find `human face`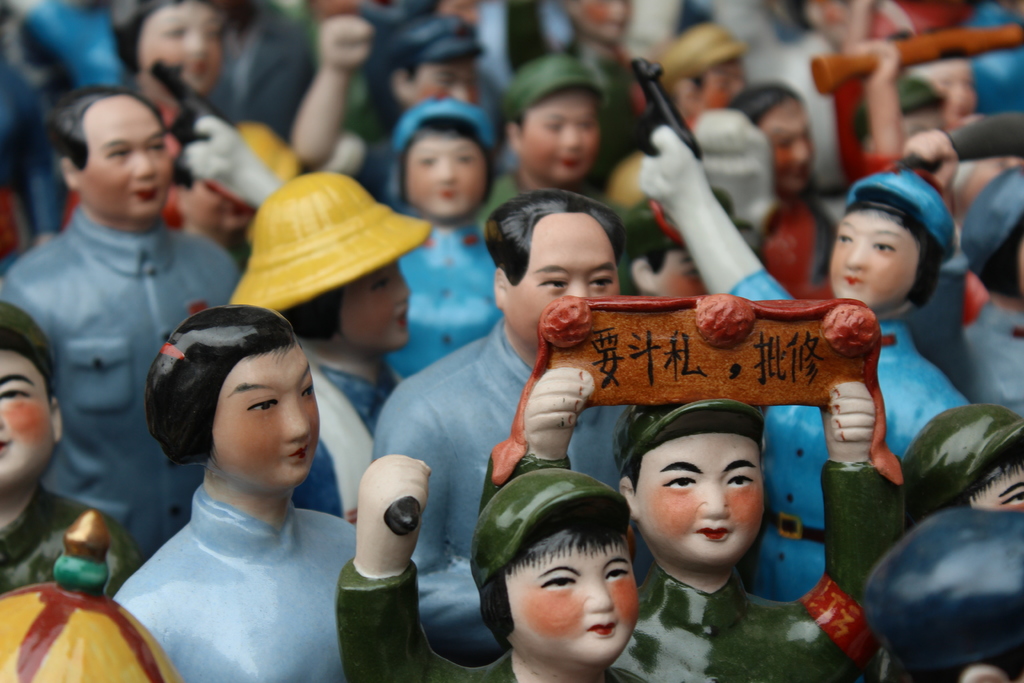
[left=506, top=544, right=637, bottom=661]
